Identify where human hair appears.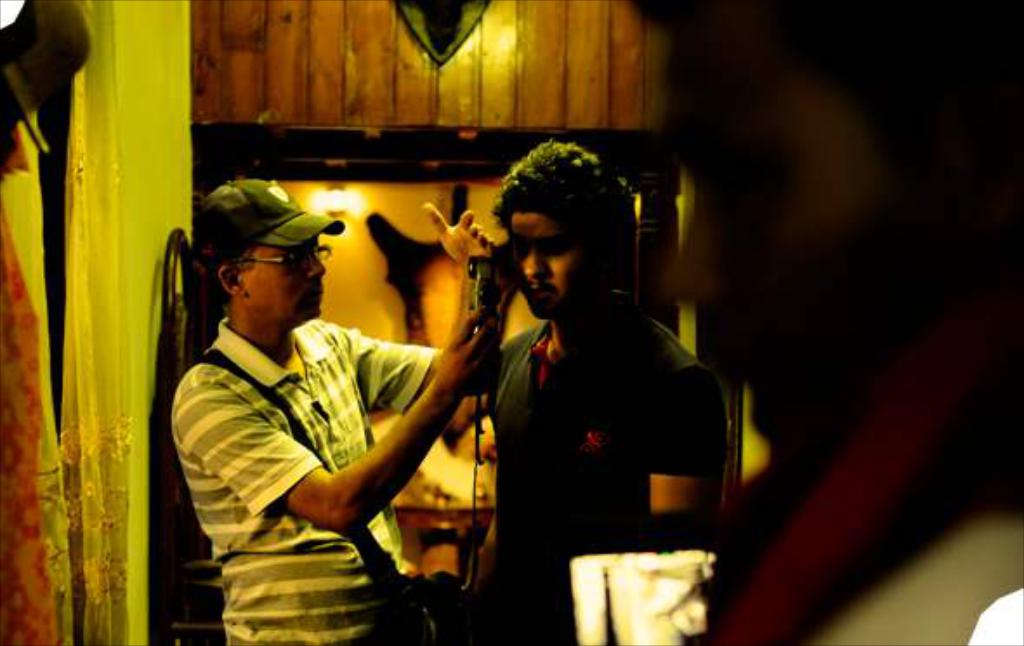
Appears at 189 229 252 311.
